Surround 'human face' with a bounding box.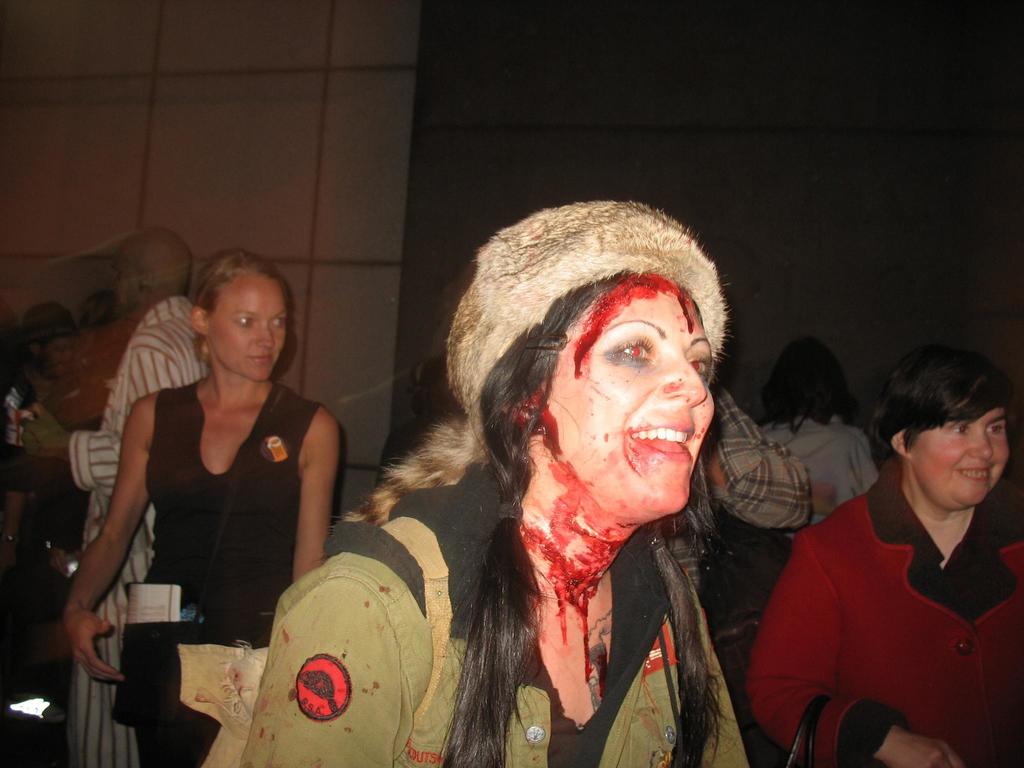
(left=543, top=263, right=714, bottom=513).
